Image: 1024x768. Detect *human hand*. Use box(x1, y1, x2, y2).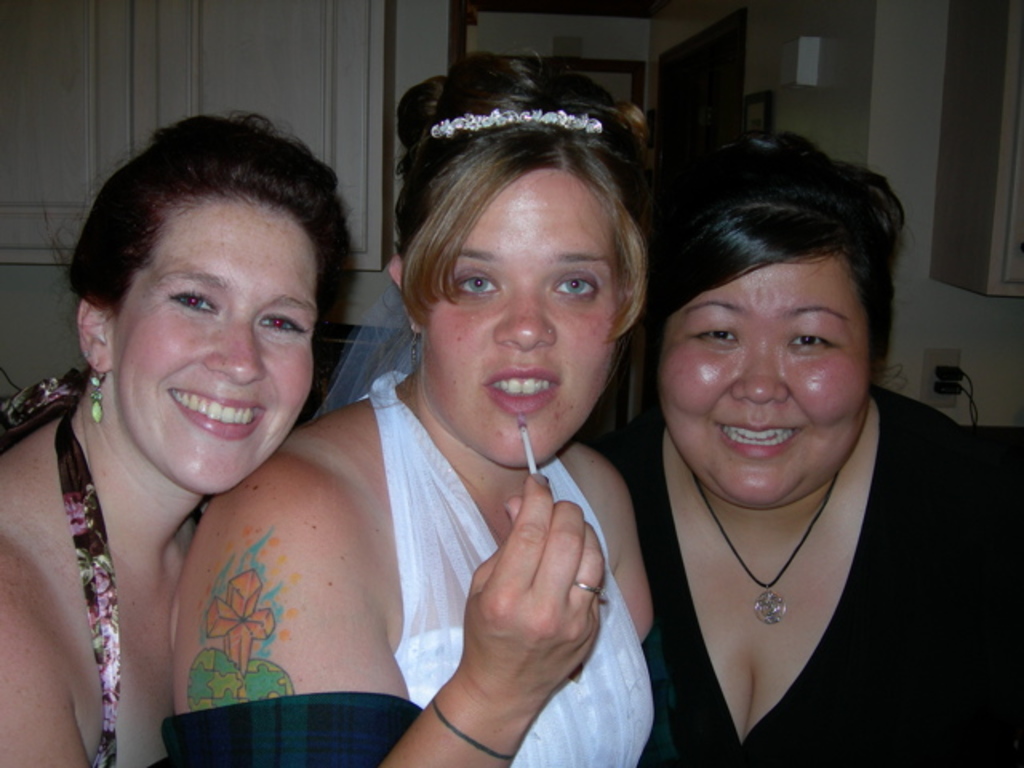
box(462, 470, 605, 707).
